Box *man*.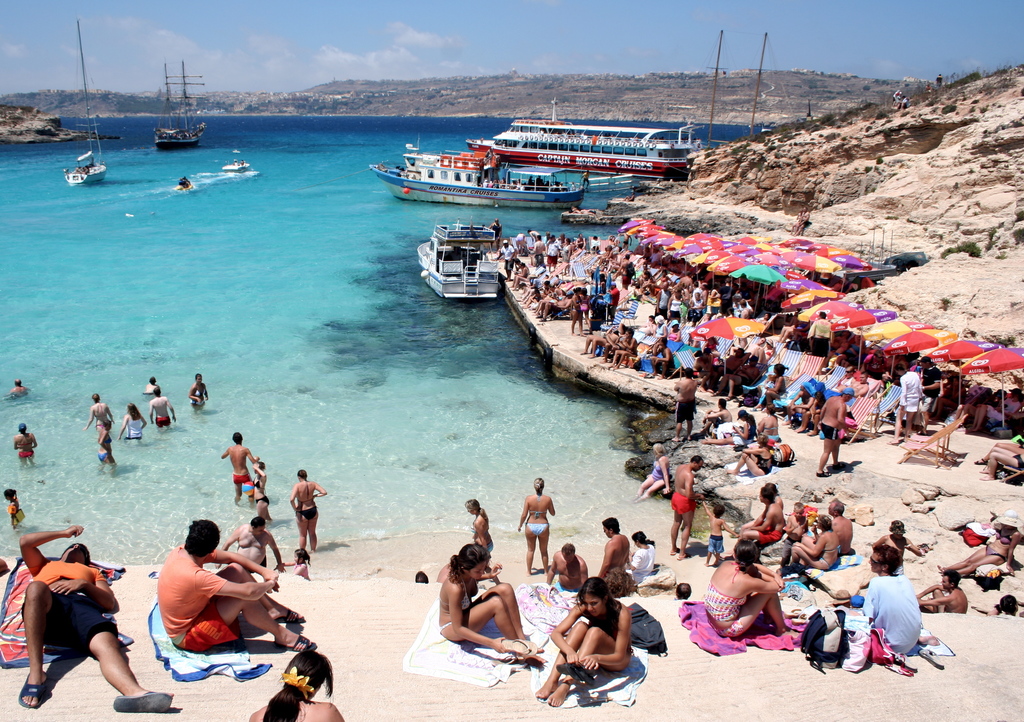
487, 219, 502, 248.
